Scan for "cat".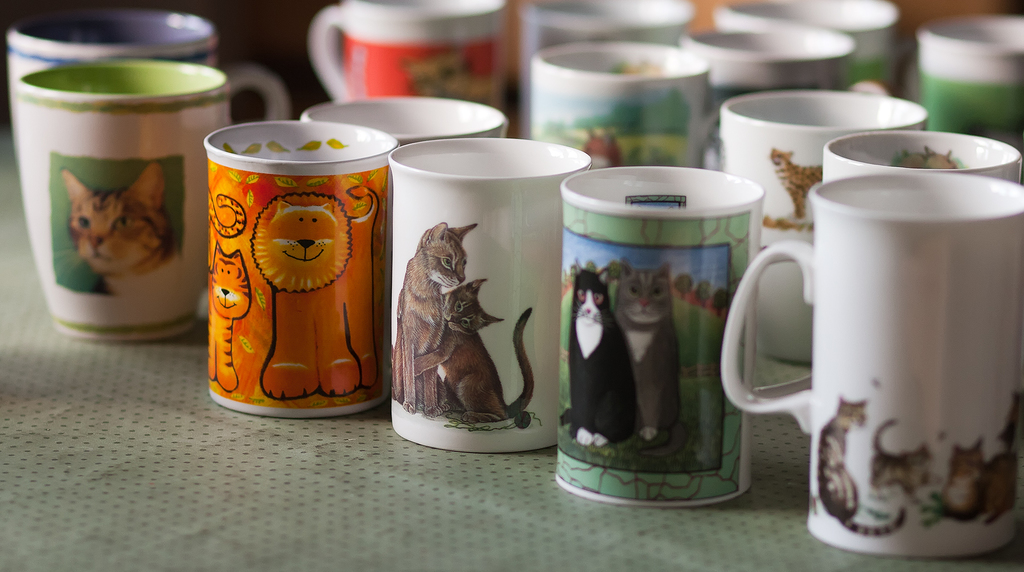
Scan result: 388,221,477,419.
